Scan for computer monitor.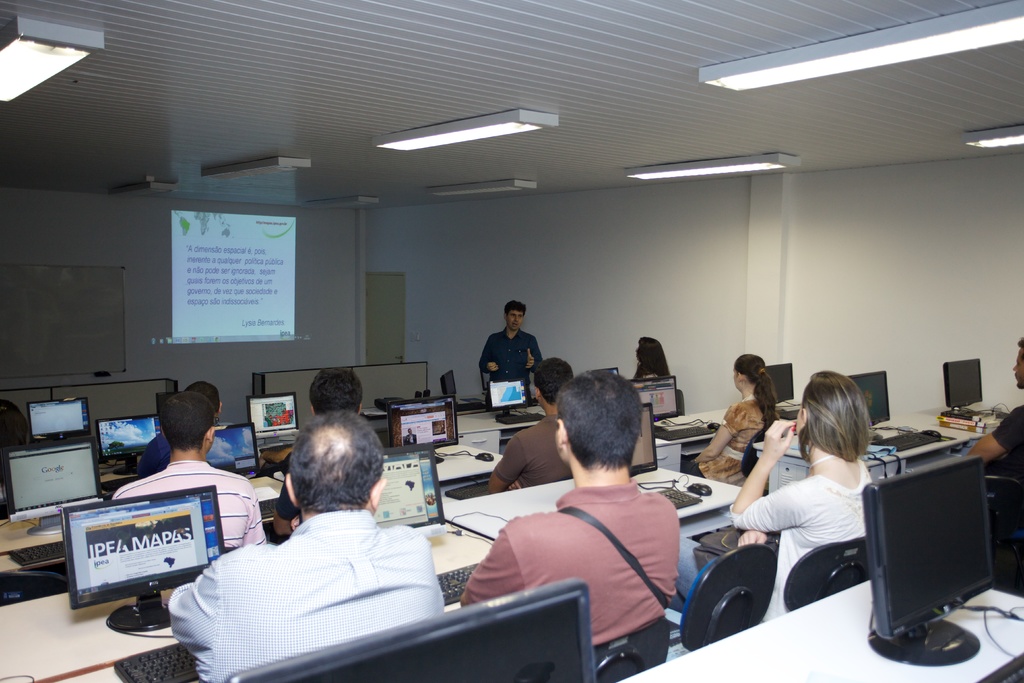
Scan result: {"left": 484, "top": 378, "right": 527, "bottom": 411}.
